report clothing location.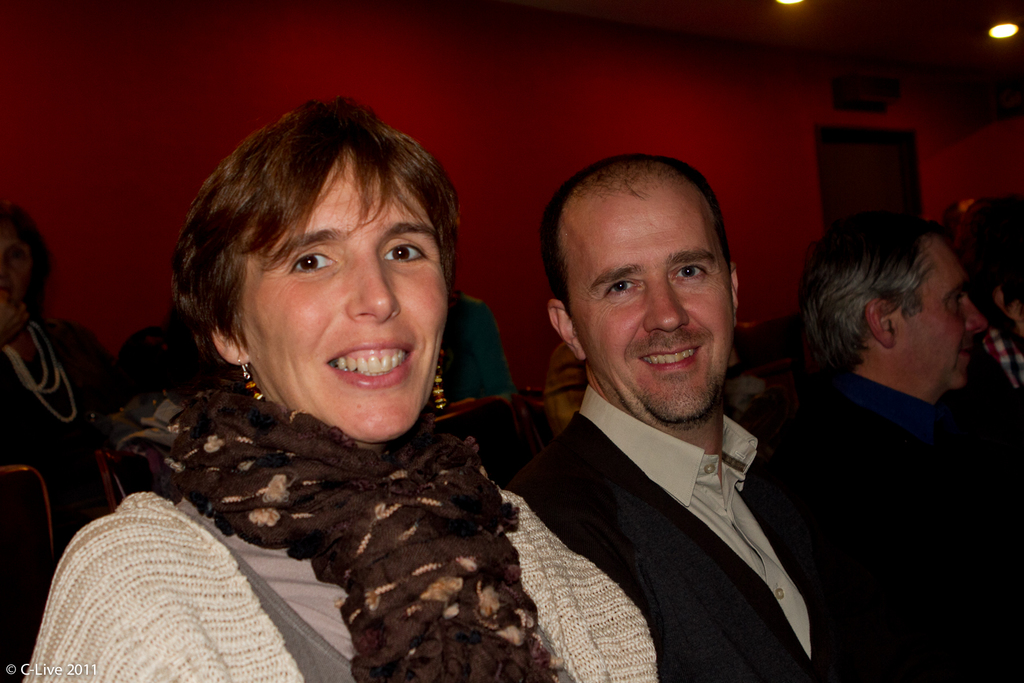
Report: <bbox>0, 306, 124, 552</bbox>.
